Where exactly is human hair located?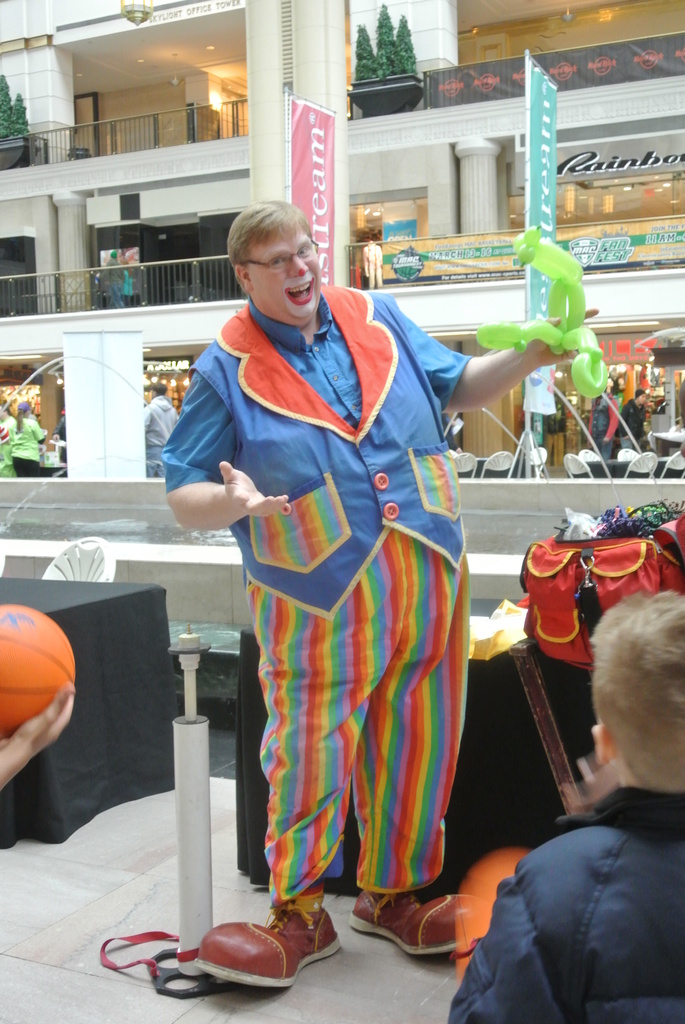
Its bounding box is detection(150, 381, 169, 397).
